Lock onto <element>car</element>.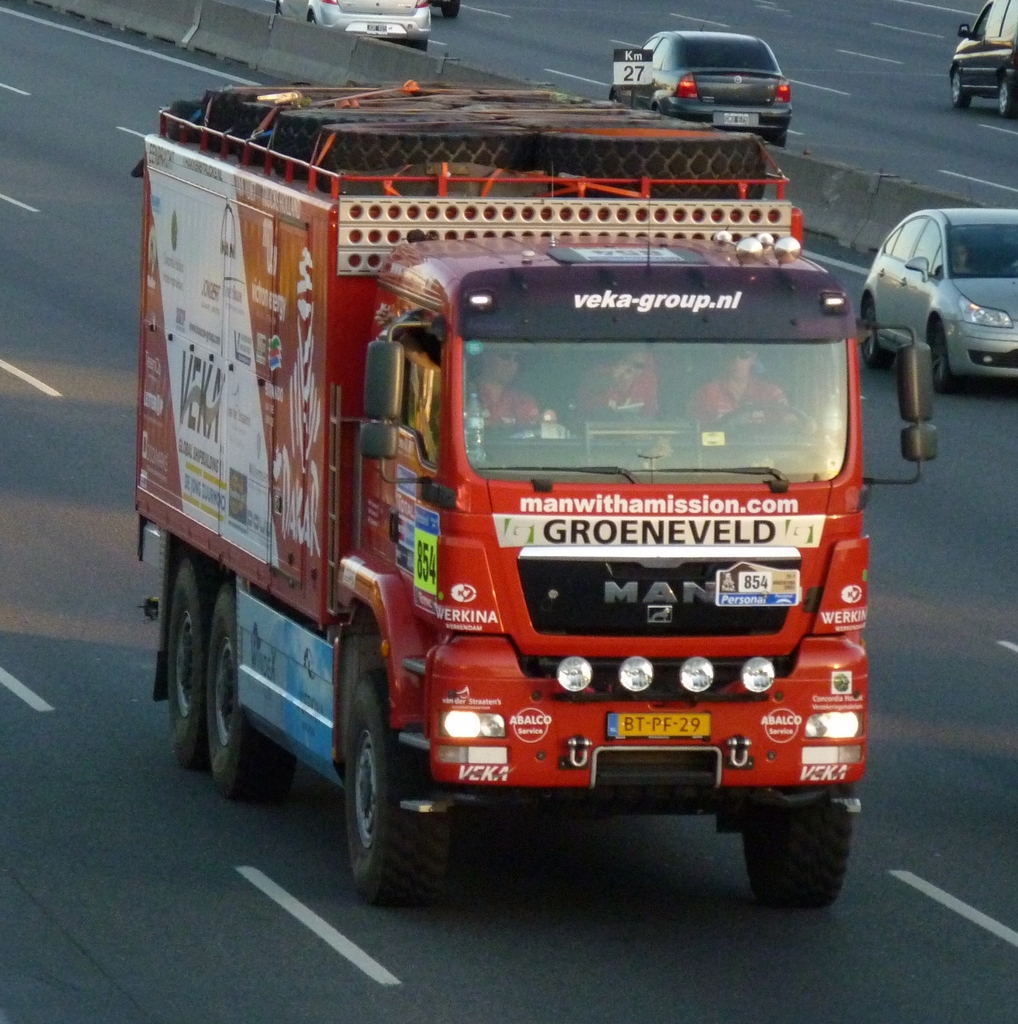
Locked: 428 0 458 13.
